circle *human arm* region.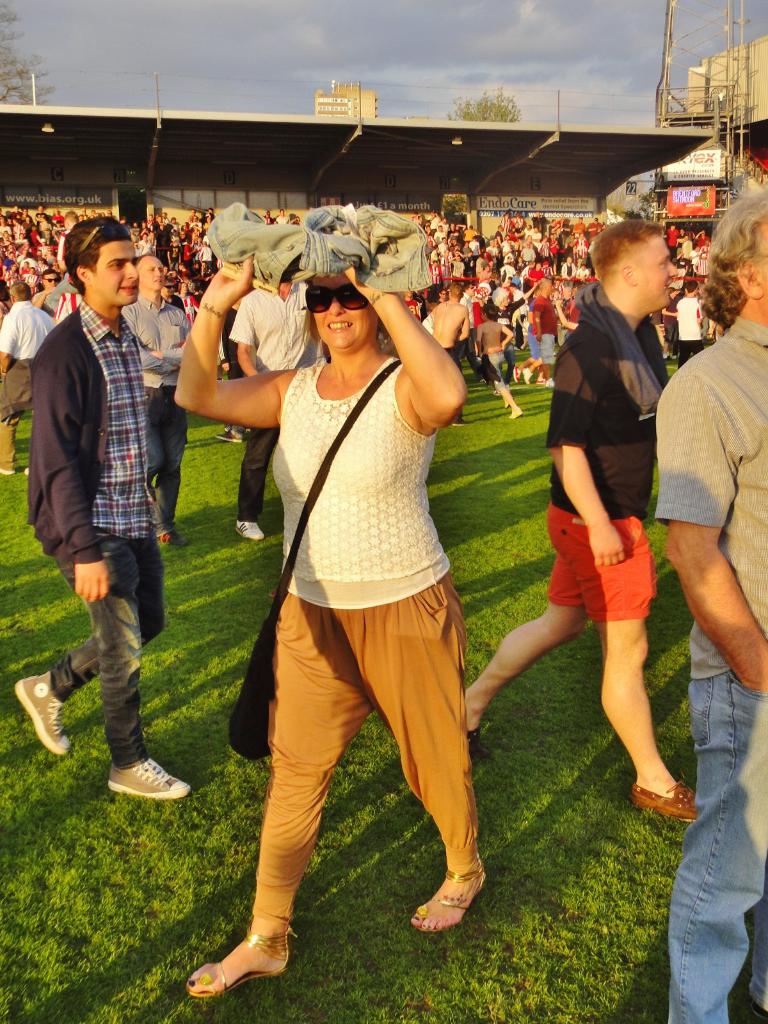
Region: [x1=557, y1=295, x2=582, y2=332].
